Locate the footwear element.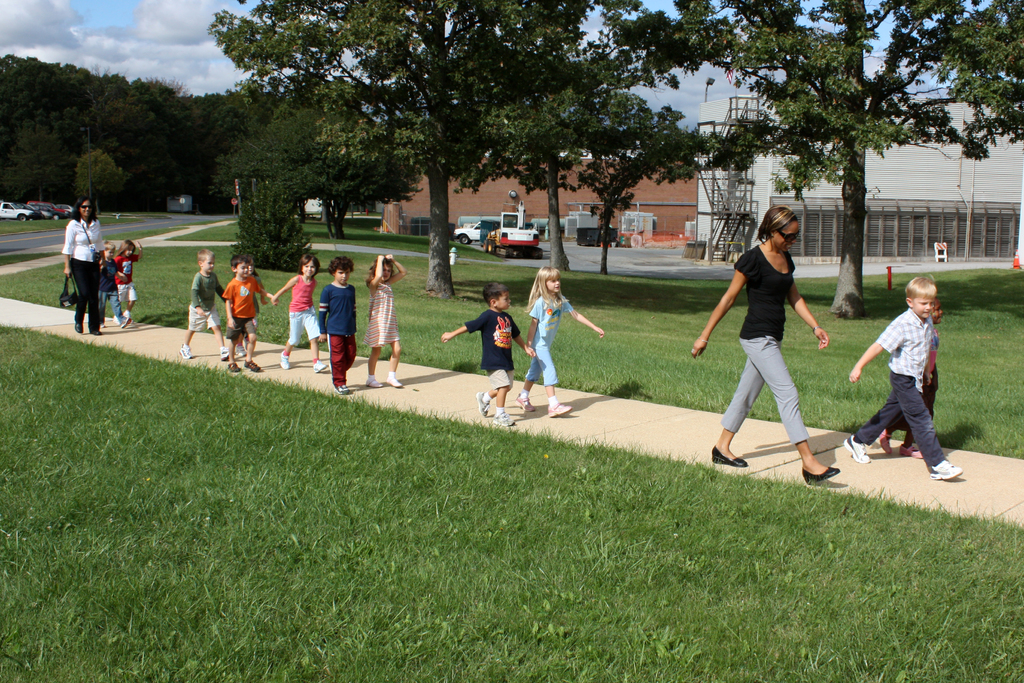
Element bbox: l=840, t=433, r=873, b=463.
